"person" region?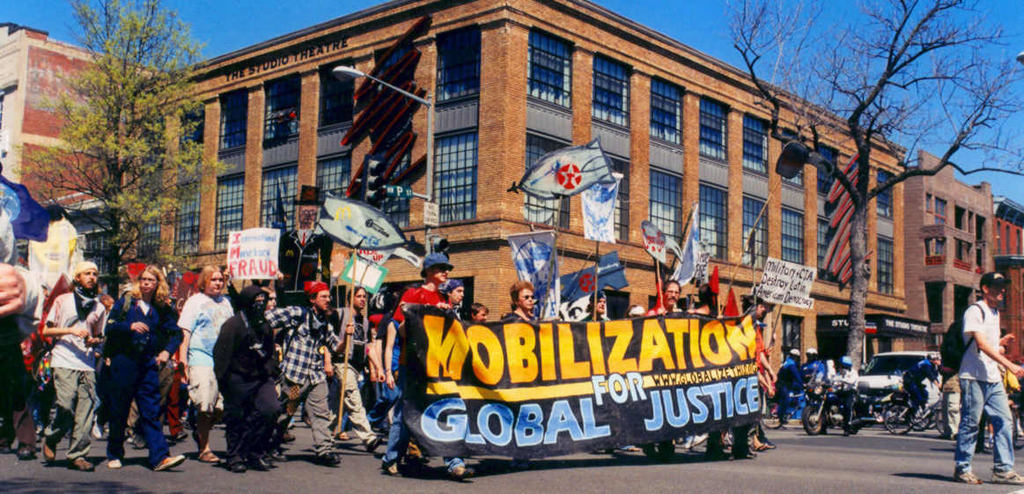
detection(958, 251, 1020, 493)
